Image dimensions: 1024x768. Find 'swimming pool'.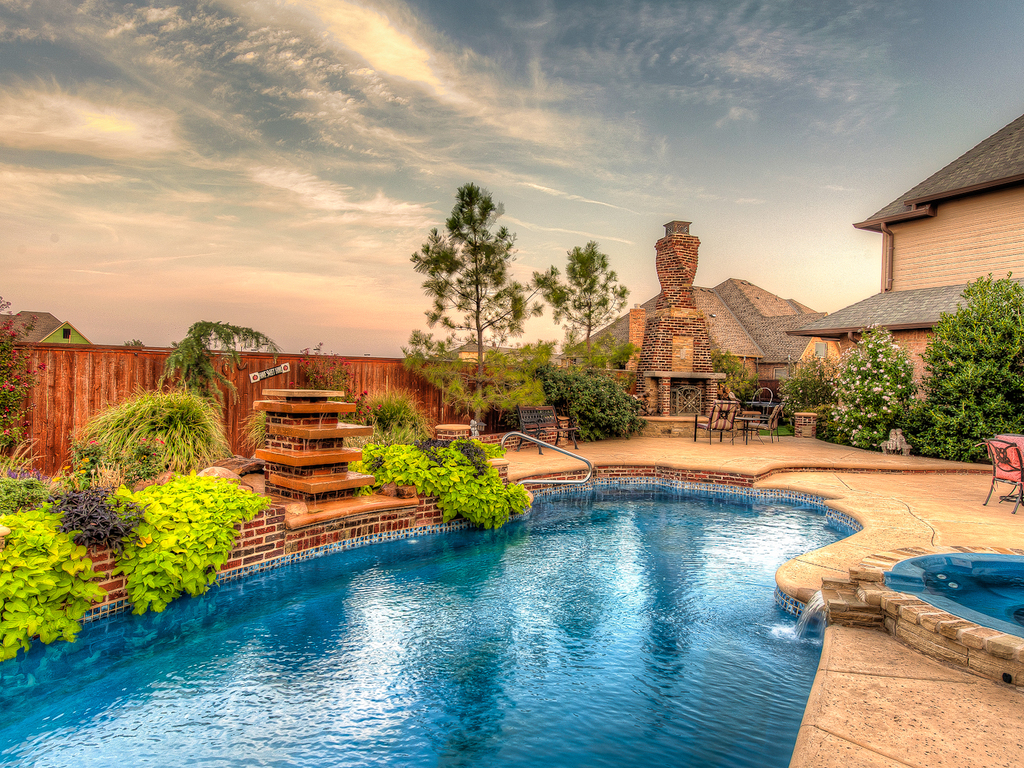
select_region(884, 554, 1023, 631).
